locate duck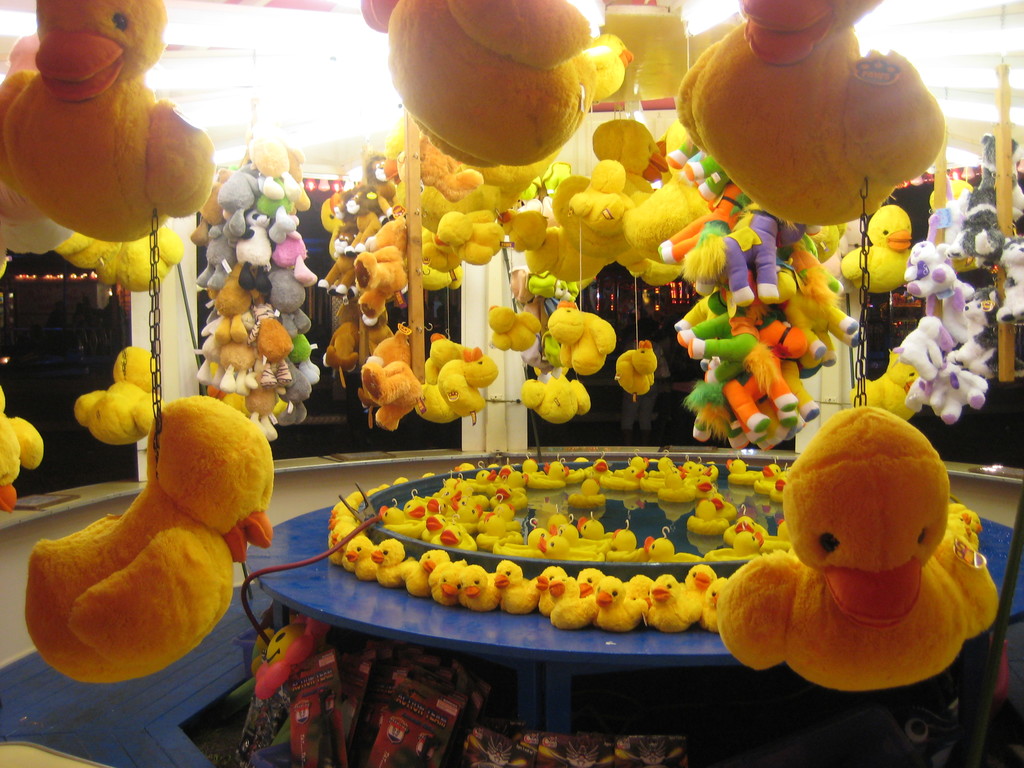
1/1/216/275
